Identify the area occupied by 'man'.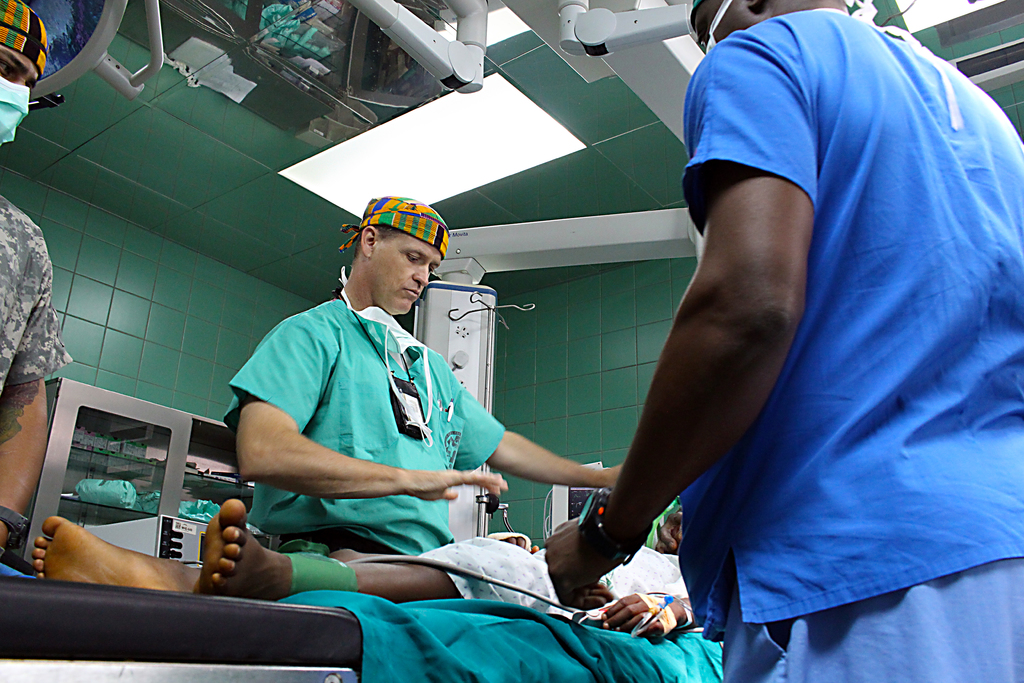
Area: 541, 0, 1023, 667.
